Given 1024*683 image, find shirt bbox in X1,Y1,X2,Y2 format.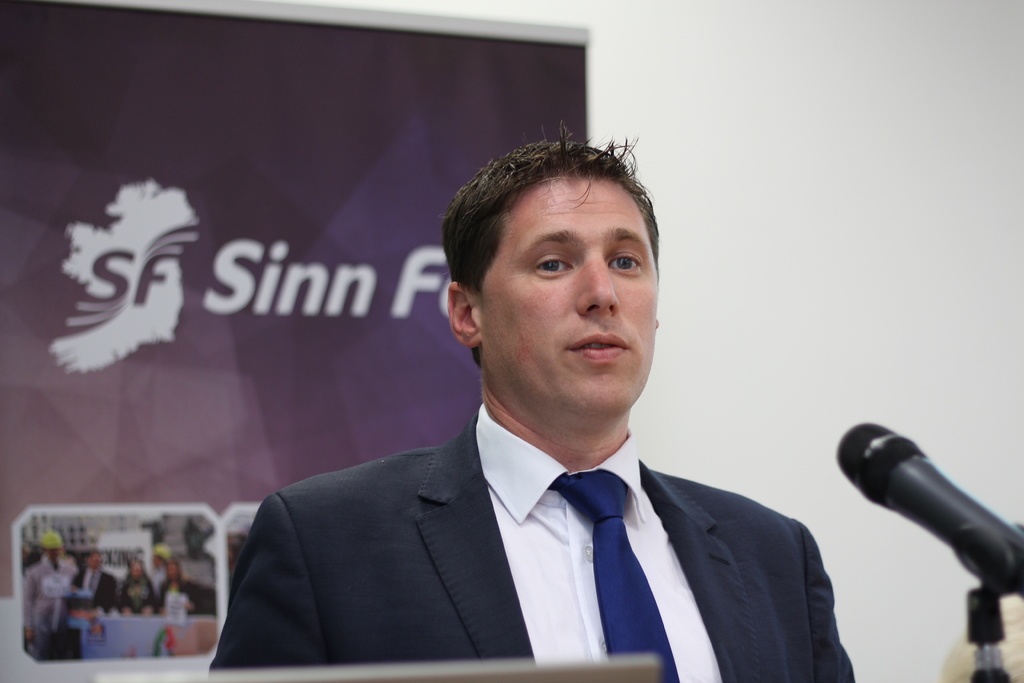
476,407,717,679.
